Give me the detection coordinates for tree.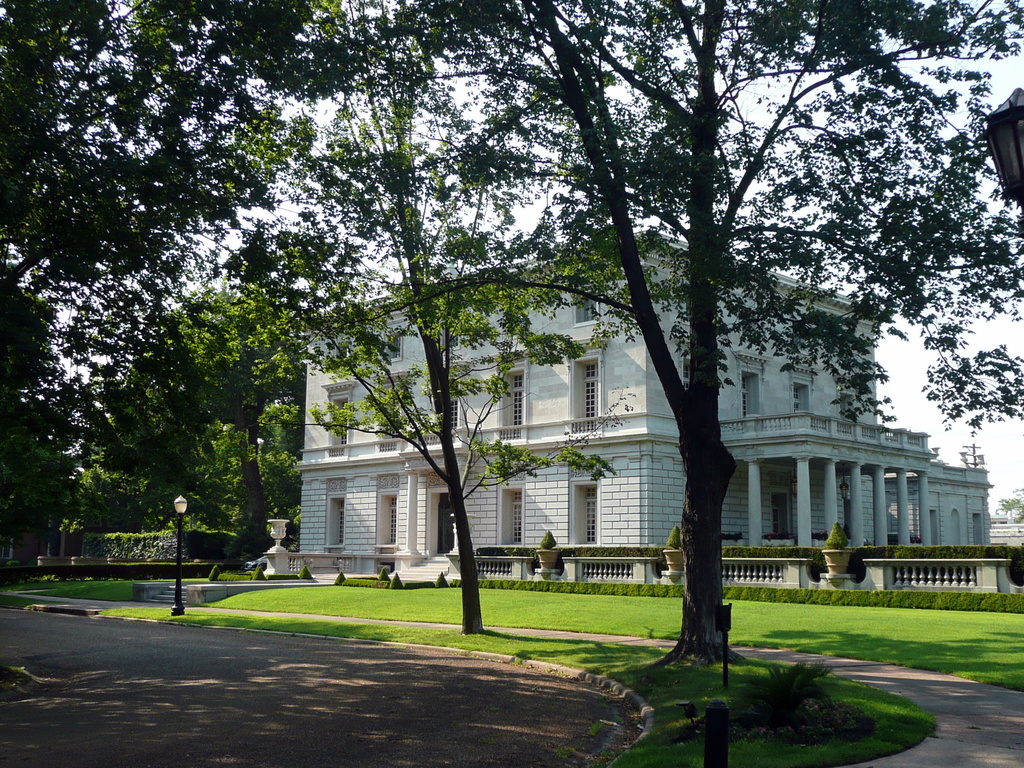
bbox=(125, 0, 308, 323).
